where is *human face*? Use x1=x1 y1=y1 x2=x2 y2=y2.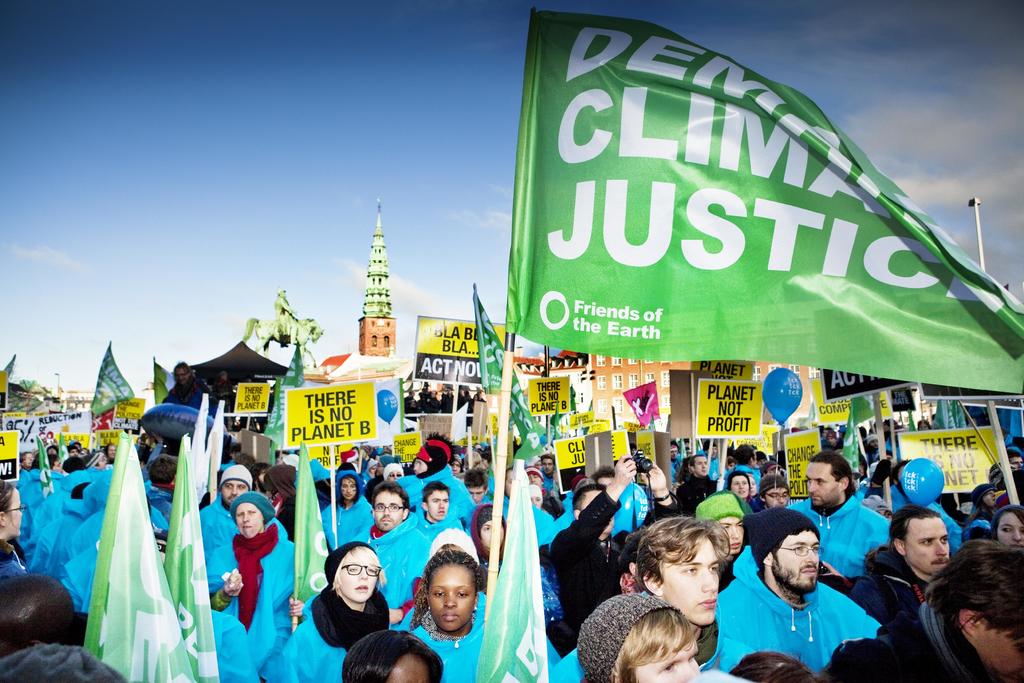
x1=800 y1=462 x2=844 y2=509.
